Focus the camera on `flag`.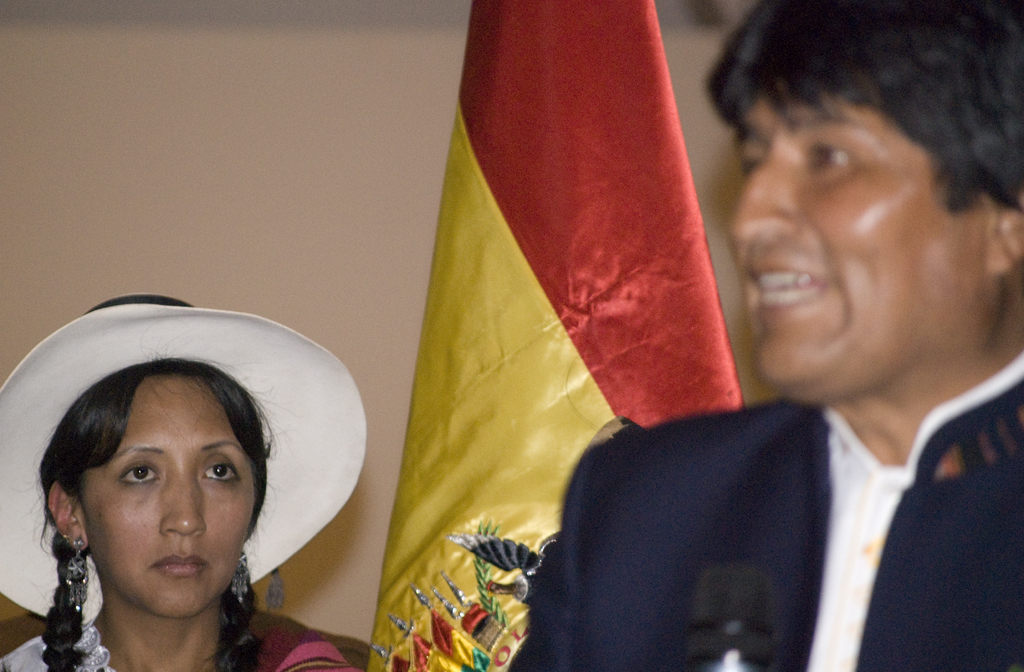
Focus region: rect(366, 0, 740, 671).
